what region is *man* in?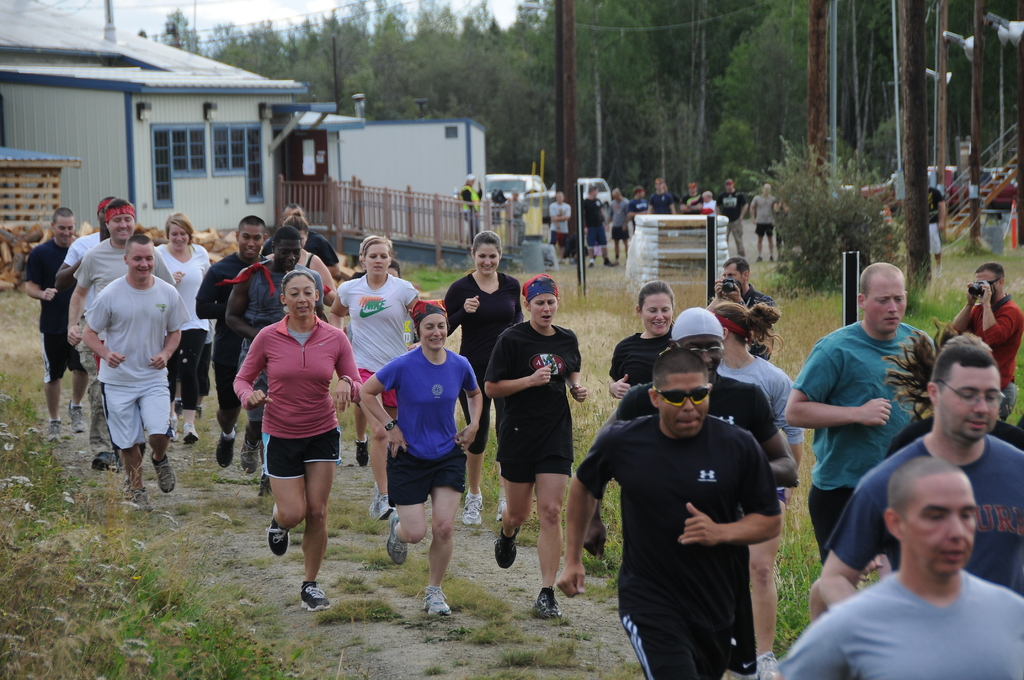
crop(751, 180, 772, 259).
